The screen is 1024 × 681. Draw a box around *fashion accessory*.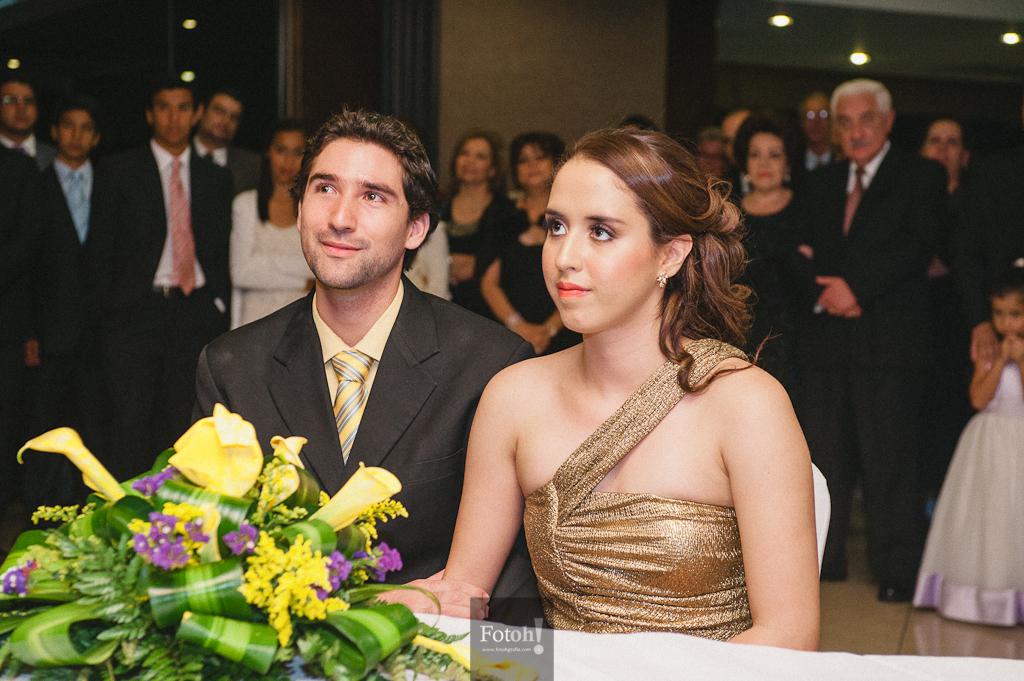
left=504, top=314, right=522, bottom=329.
